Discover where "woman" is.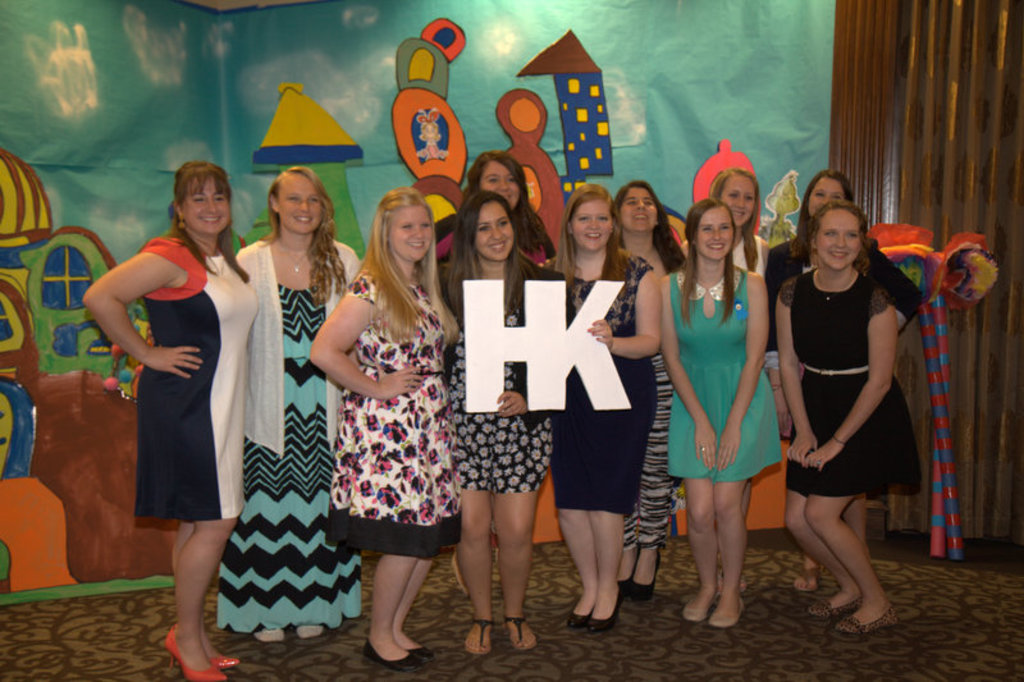
Discovered at <bbox>306, 186, 456, 676</bbox>.
